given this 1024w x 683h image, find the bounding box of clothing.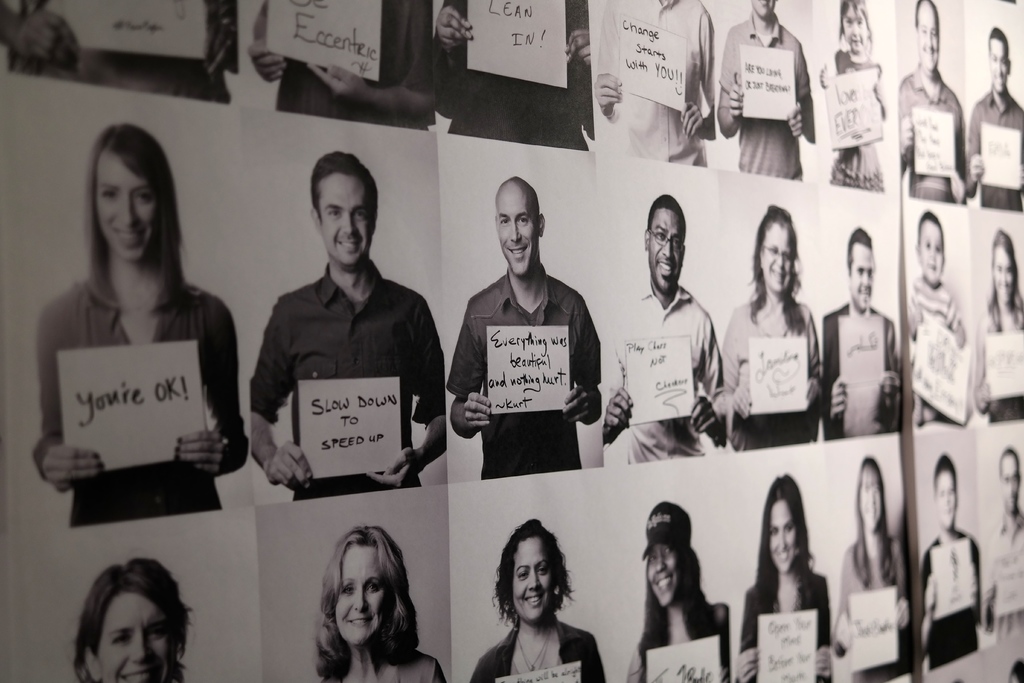
Rect(276, 0, 435, 133).
